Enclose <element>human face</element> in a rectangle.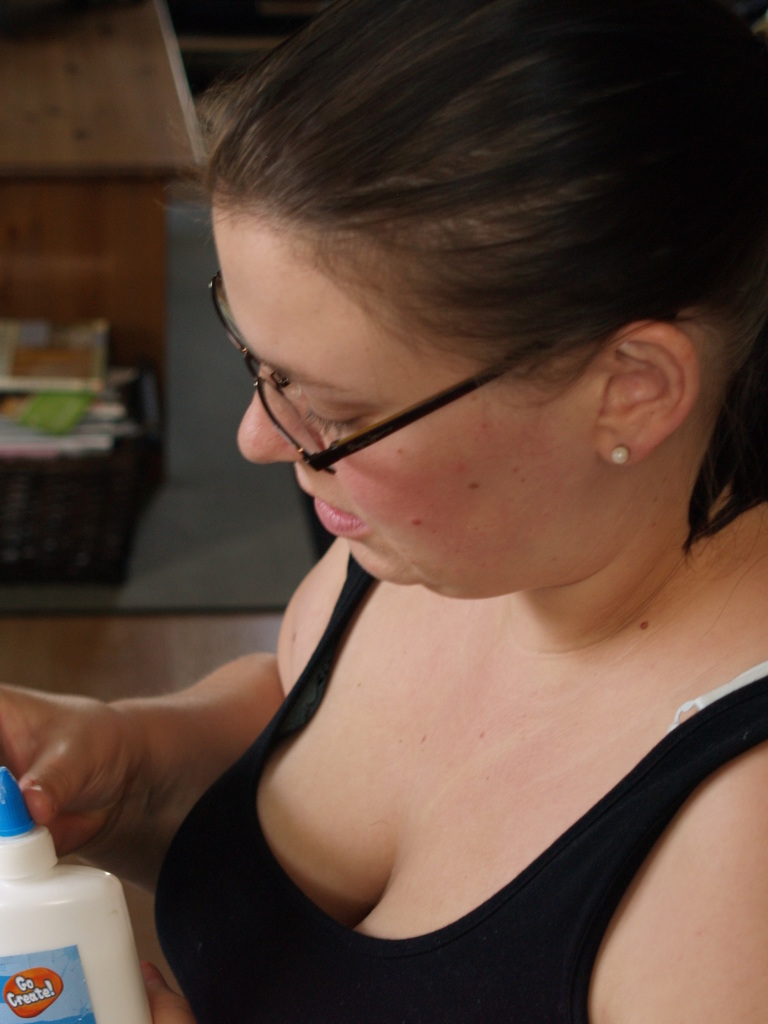
209:206:599:586.
